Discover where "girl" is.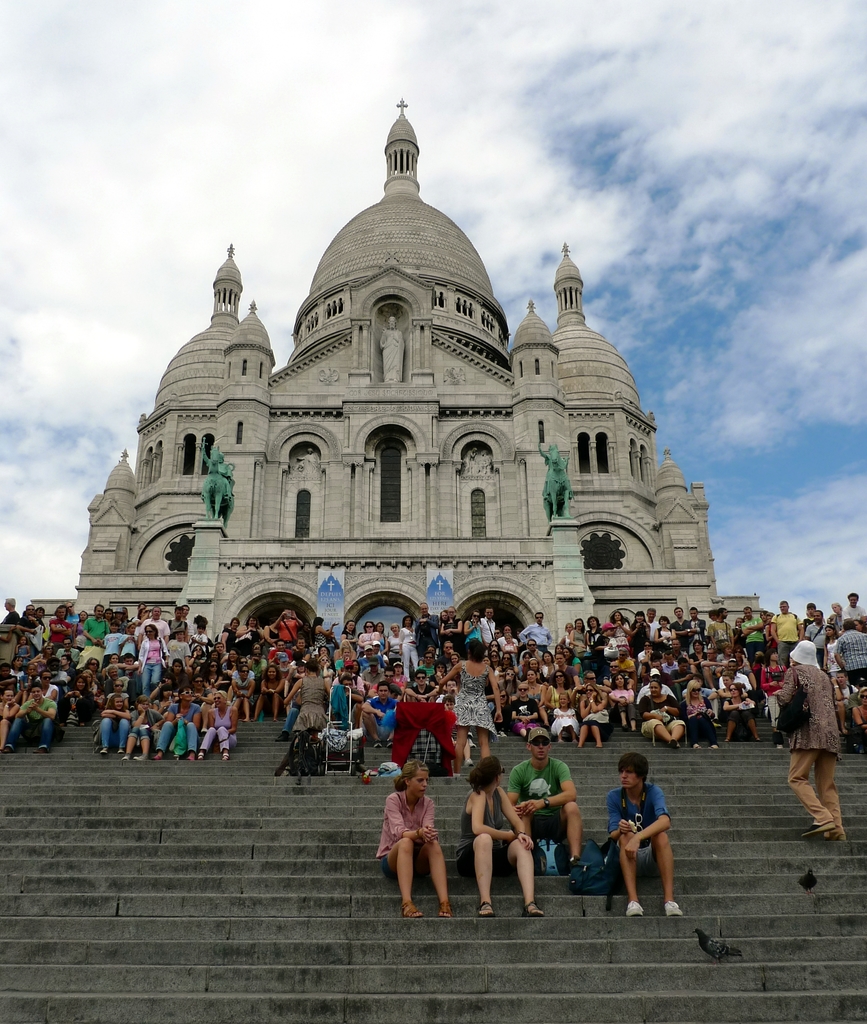
Discovered at 721, 683, 760, 739.
